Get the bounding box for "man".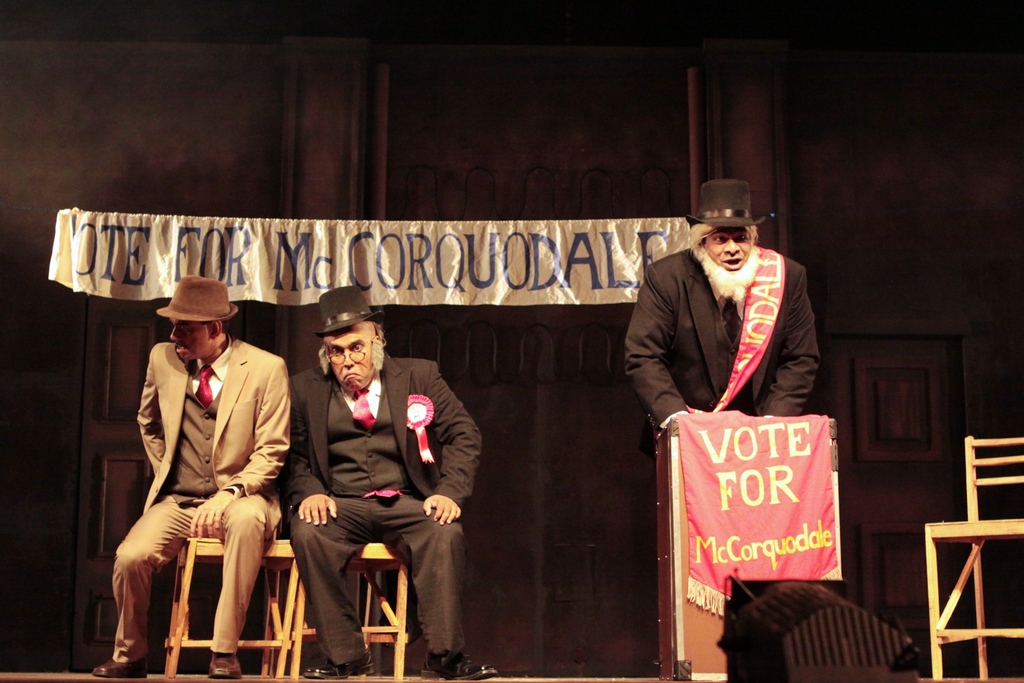
rect(287, 281, 501, 682).
